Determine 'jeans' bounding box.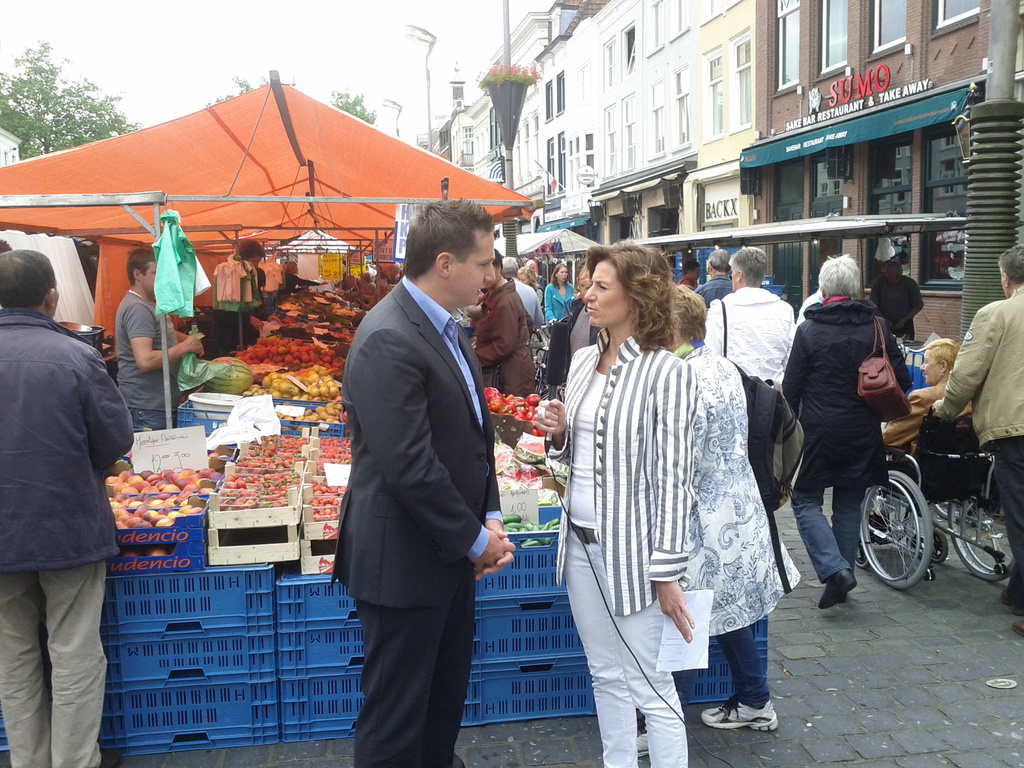
Determined: 787 488 867 587.
